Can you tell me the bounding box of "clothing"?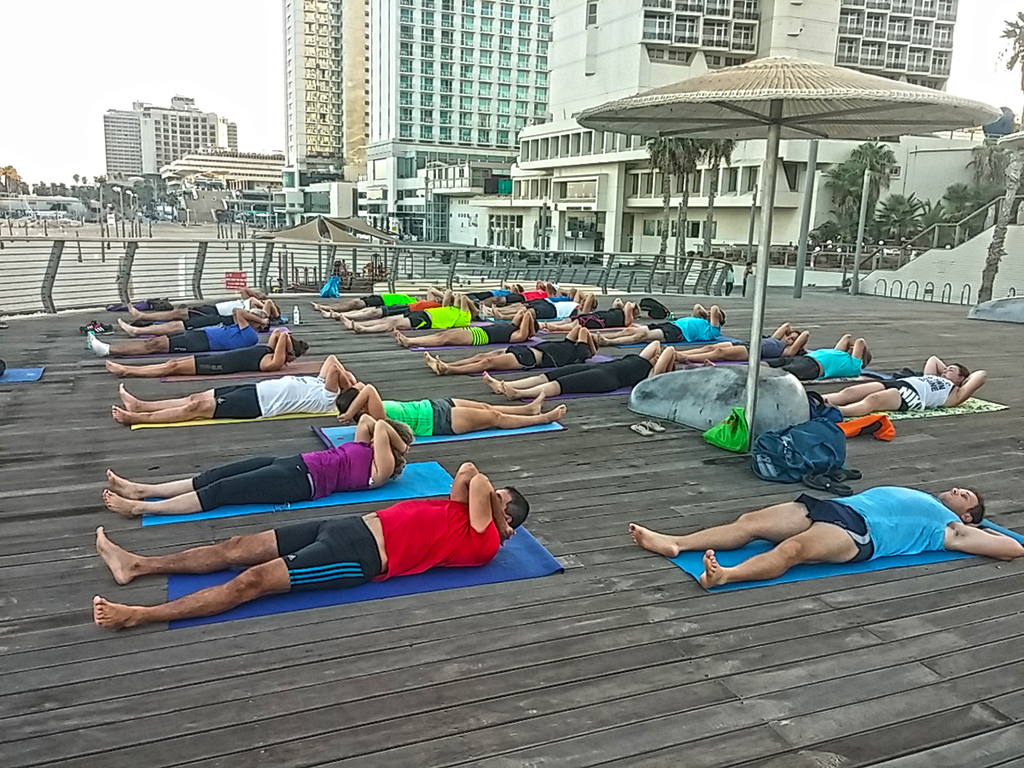
bbox=[511, 336, 584, 356].
